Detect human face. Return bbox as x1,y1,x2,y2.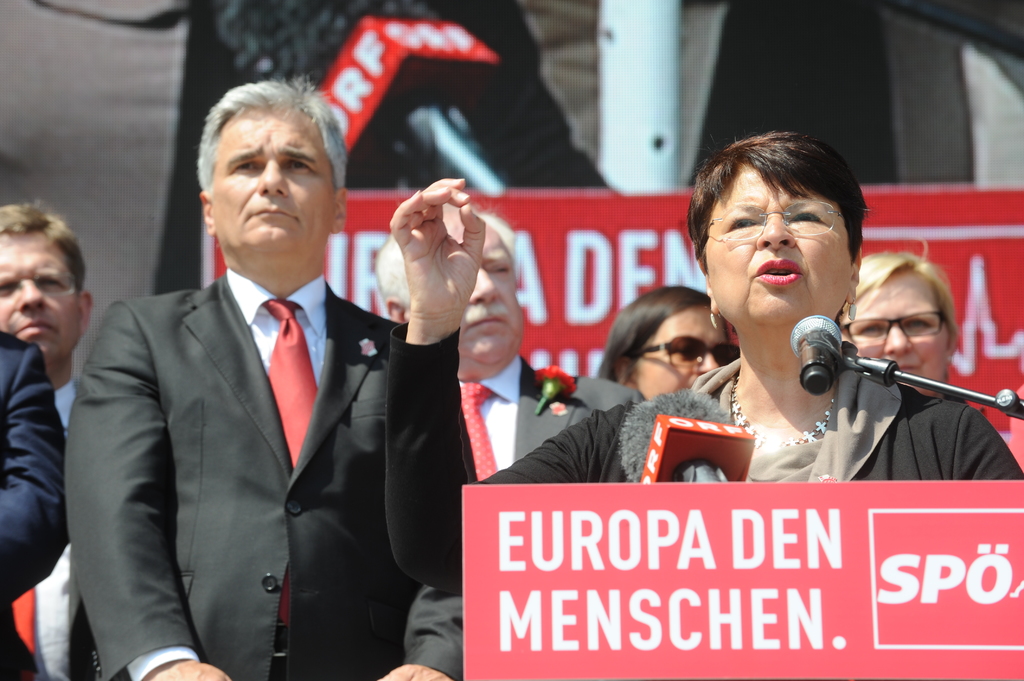
843,258,950,398.
